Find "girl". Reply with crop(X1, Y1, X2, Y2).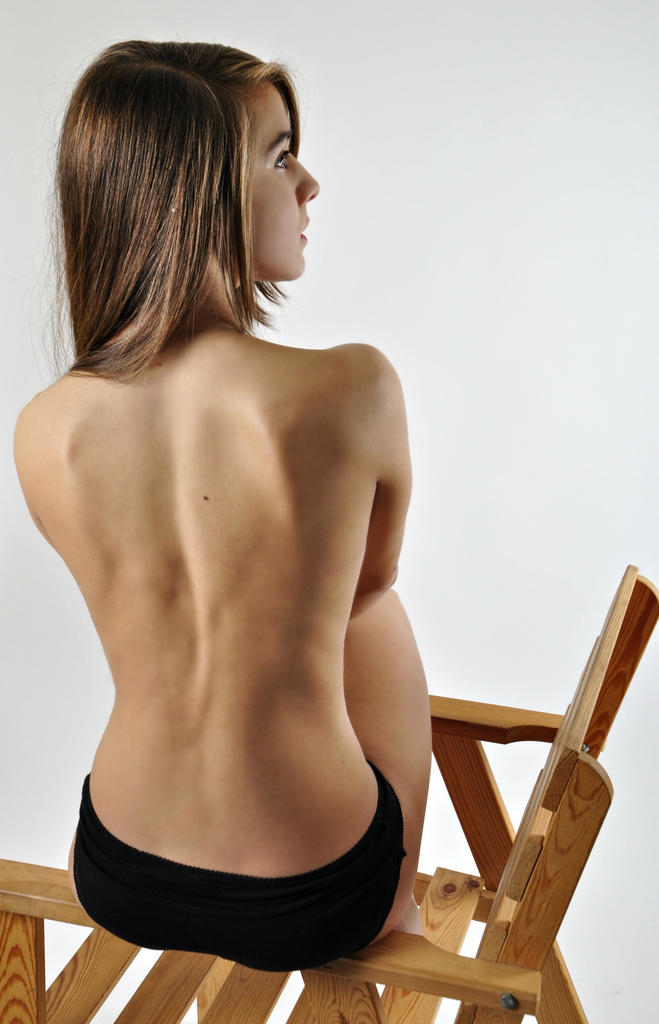
crop(12, 42, 430, 968).
